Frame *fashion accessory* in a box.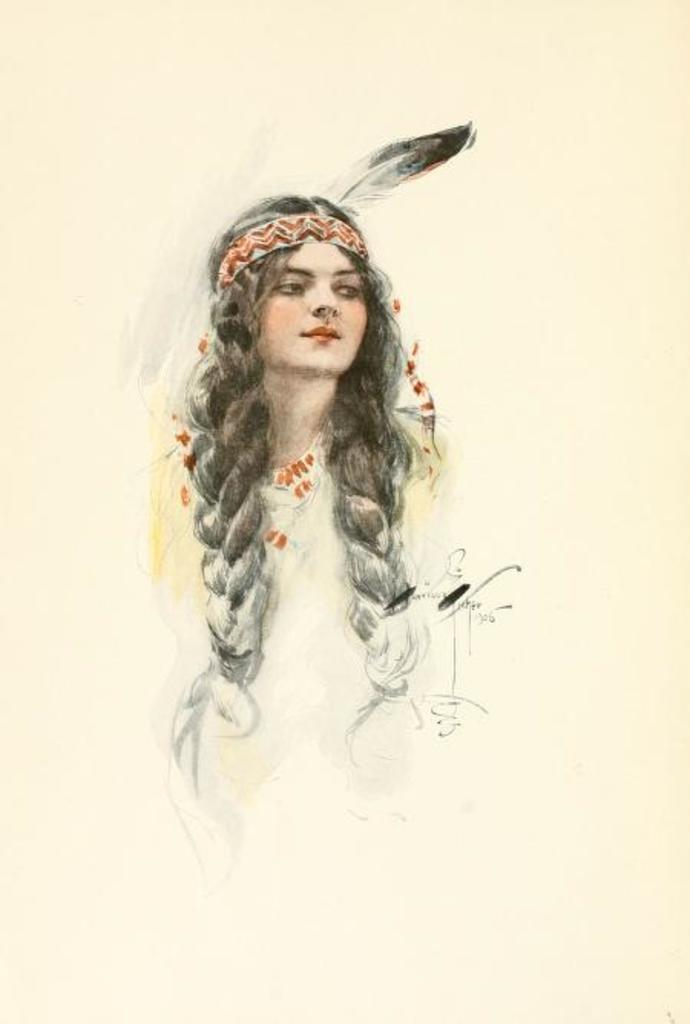
detection(205, 667, 253, 690).
